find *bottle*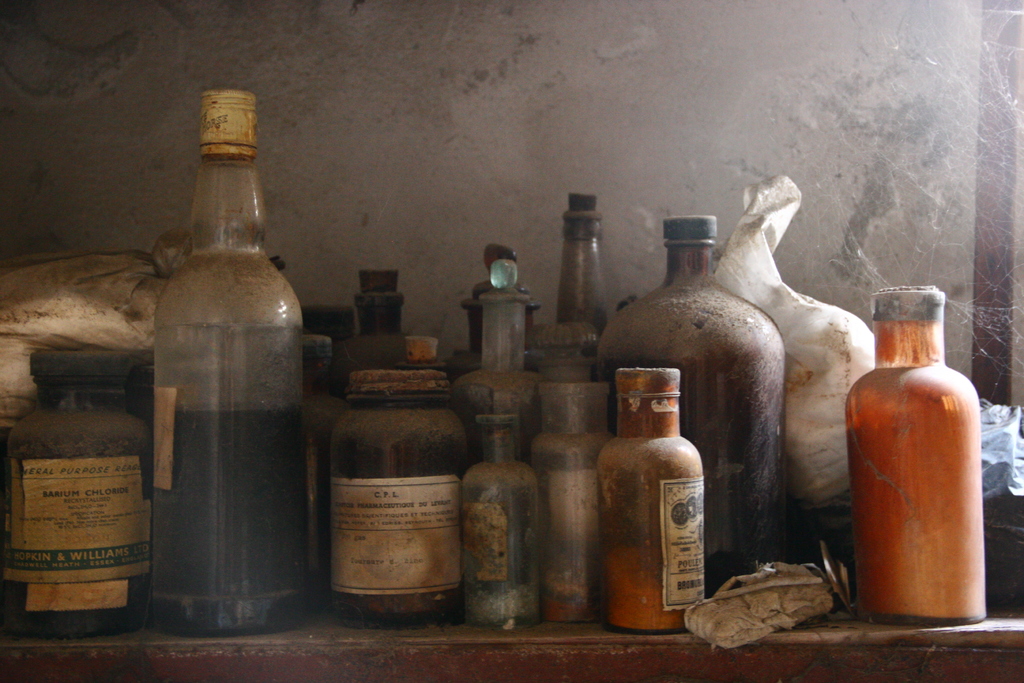
bbox=[328, 369, 464, 628]
